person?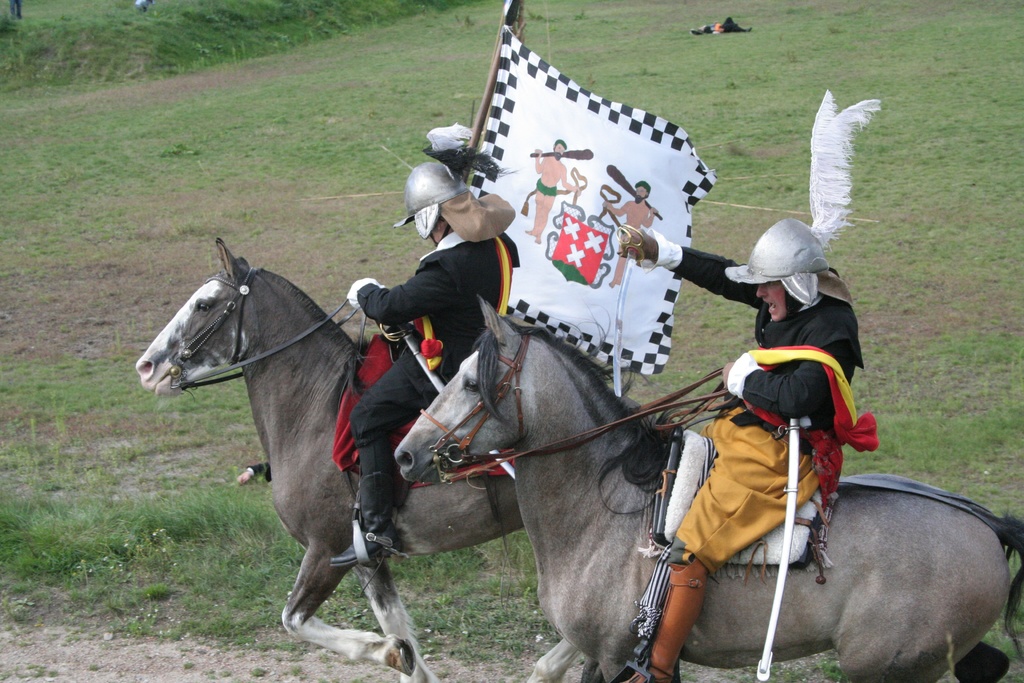
[606, 178, 659, 287]
